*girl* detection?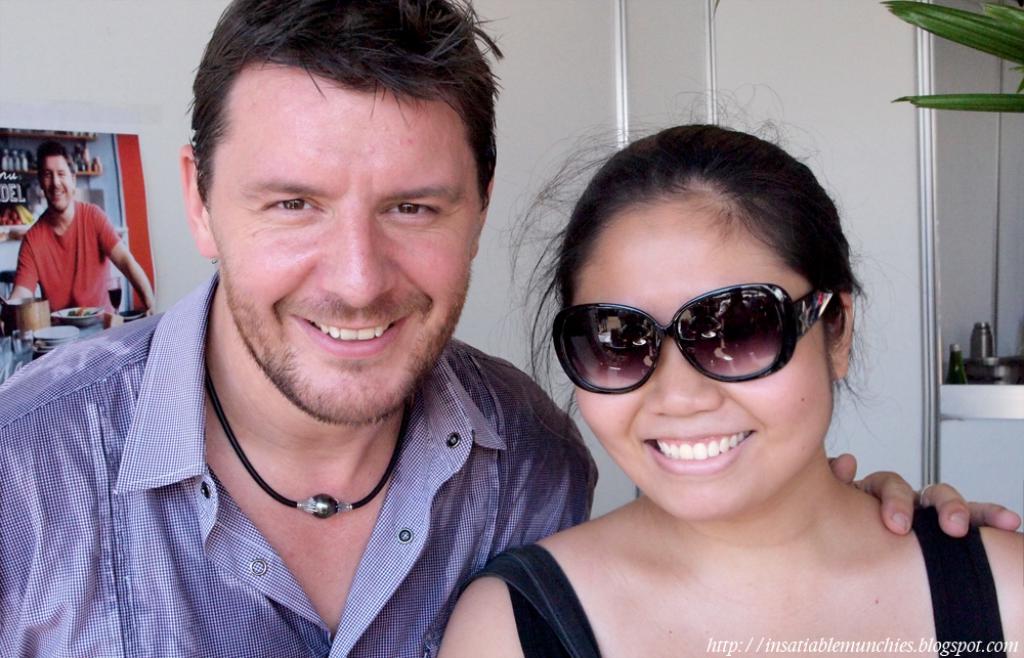
<box>439,87,1023,657</box>
